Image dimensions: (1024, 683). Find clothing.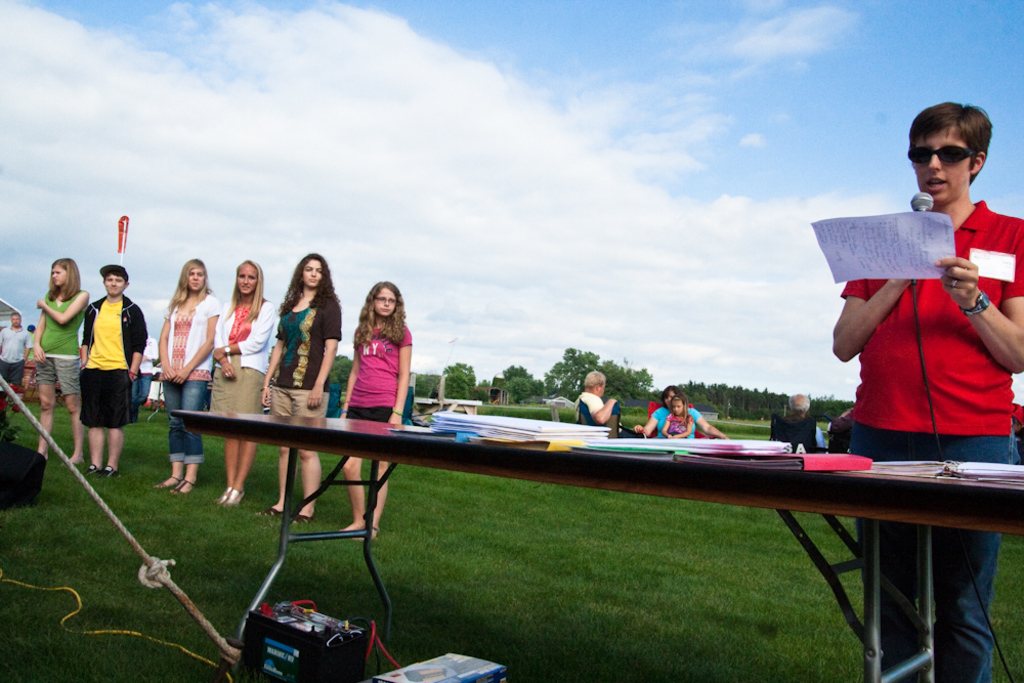
572/389/605/415.
